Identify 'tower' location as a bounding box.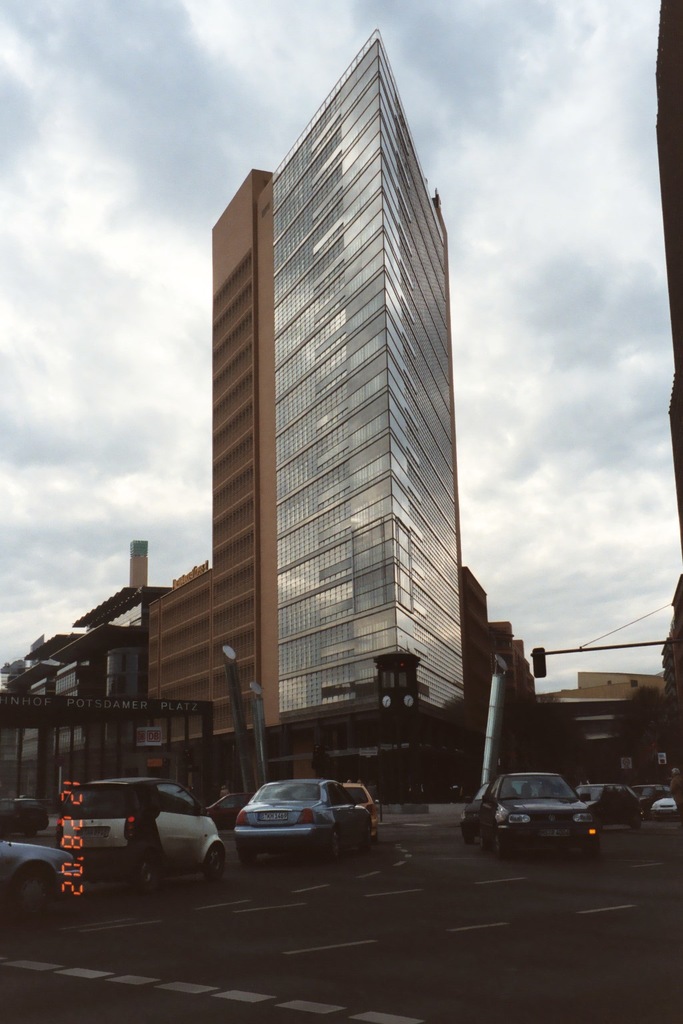
133 7 498 871.
